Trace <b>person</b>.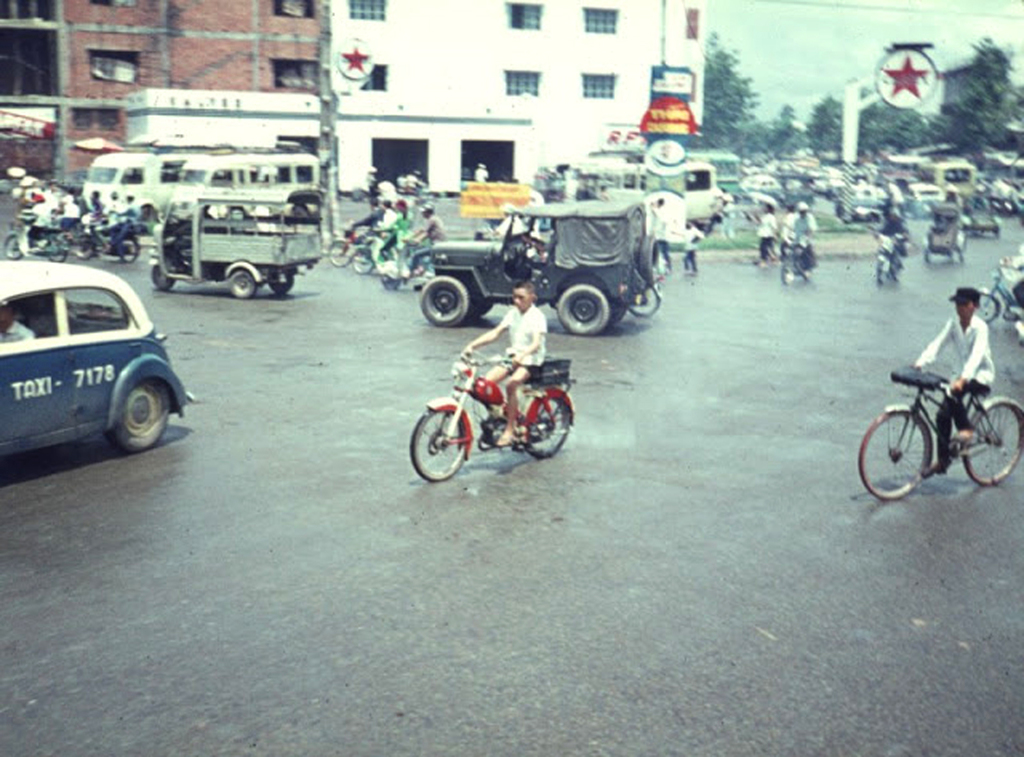
Traced to 413/203/455/266.
